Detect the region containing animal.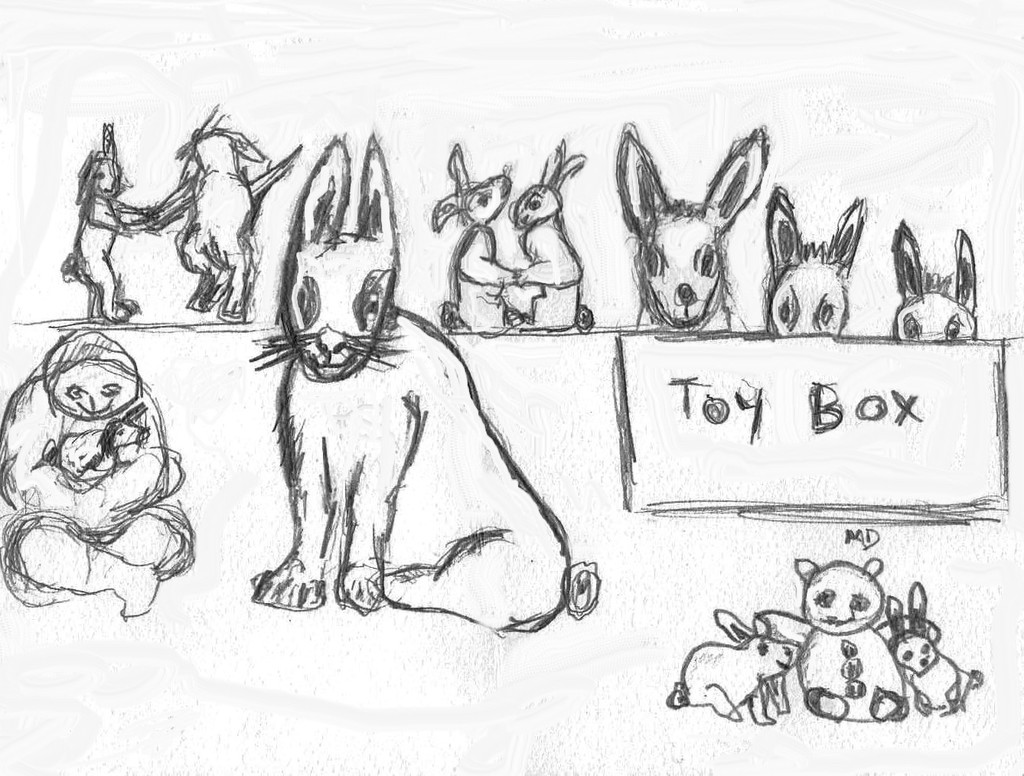
150, 101, 299, 318.
